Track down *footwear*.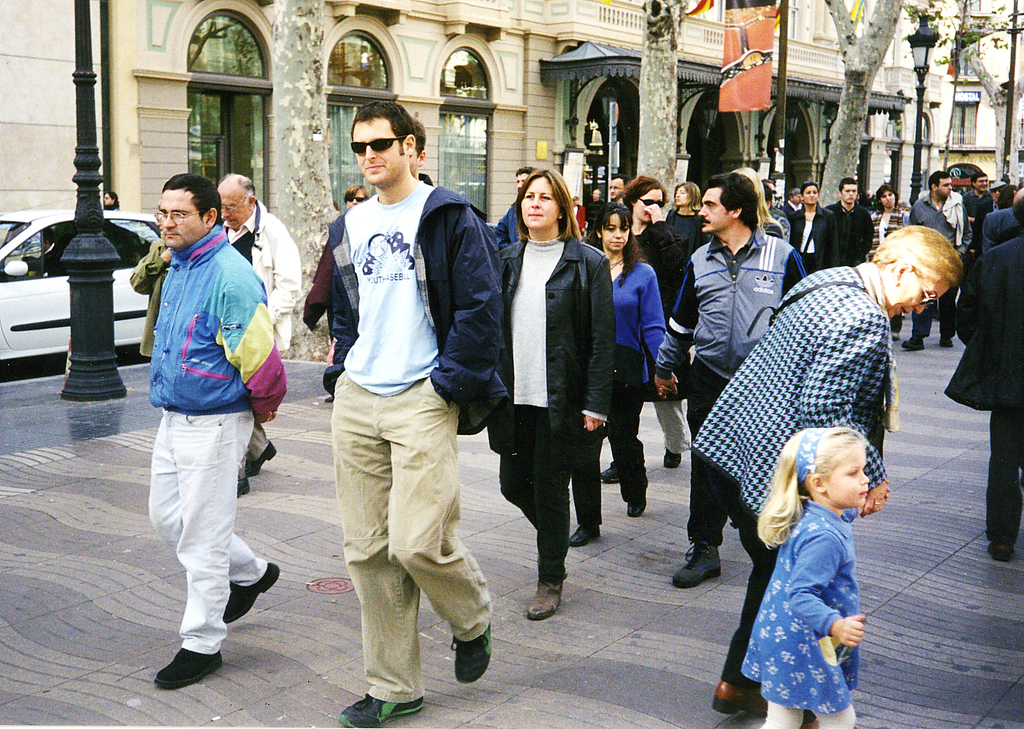
Tracked to l=568, t=523, r=600, b=547.
